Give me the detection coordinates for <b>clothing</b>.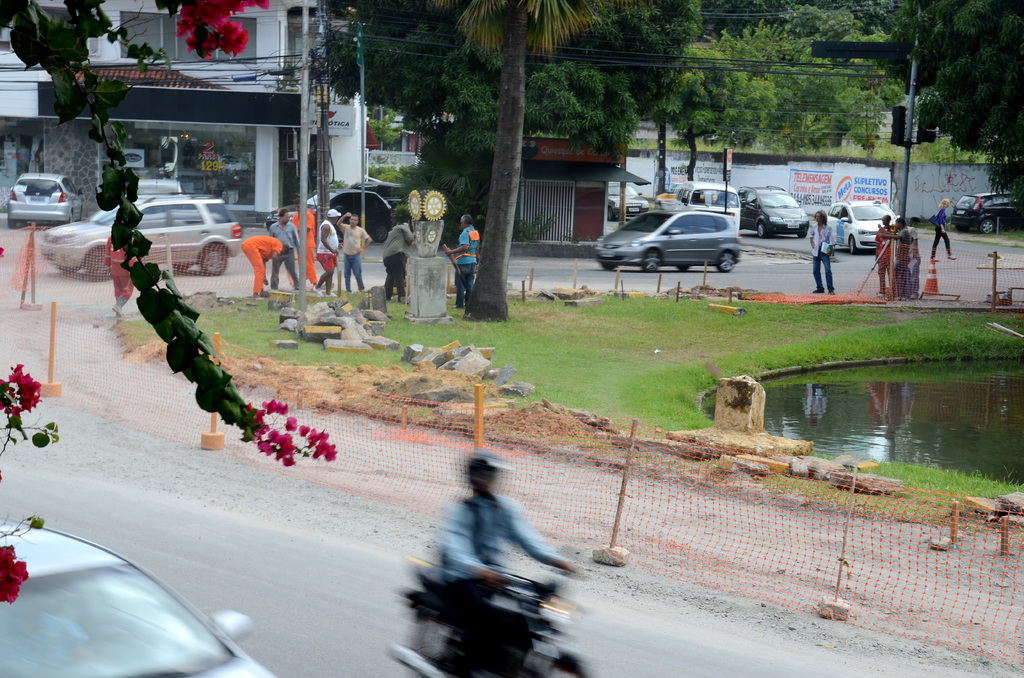
pyautogui.locateOnScreen(241, 235, 283, 293).
